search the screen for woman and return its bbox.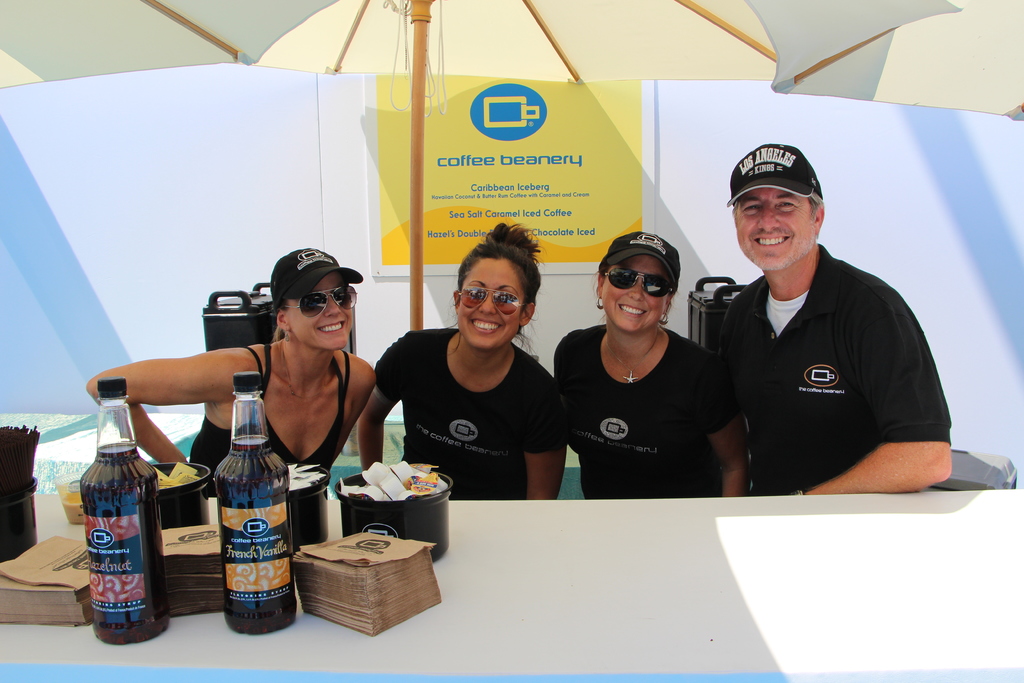
Found: Rect(367, 233, 582, 521).
